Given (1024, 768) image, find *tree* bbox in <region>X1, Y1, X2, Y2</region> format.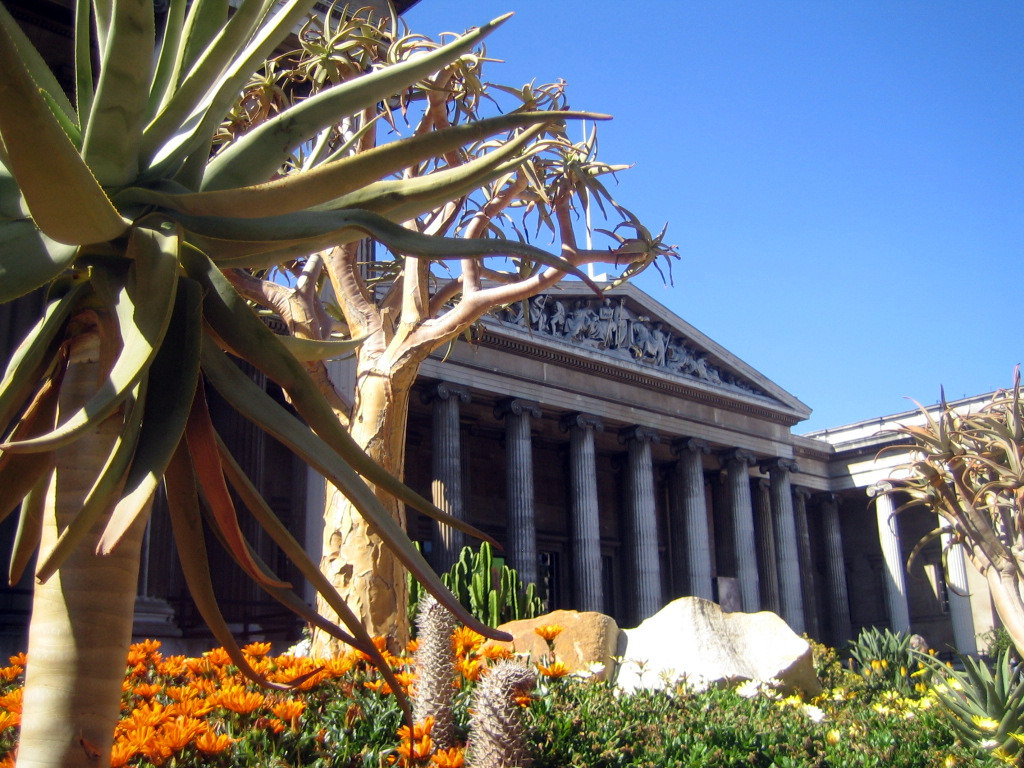
<region>860, 362, 1023, 662</region>.
